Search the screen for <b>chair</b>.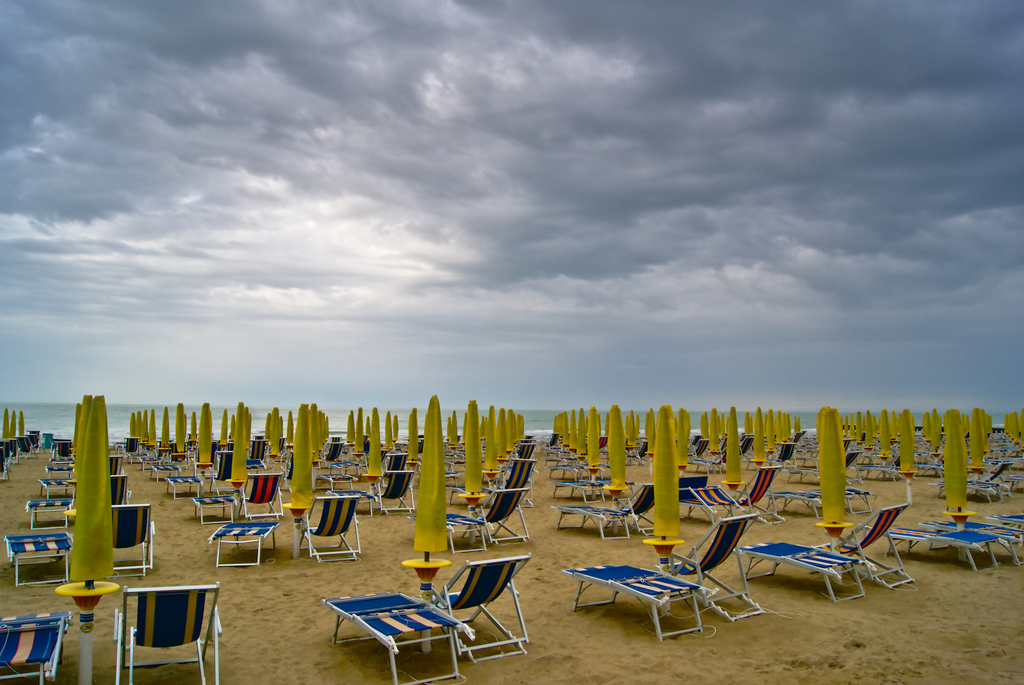
Found at 497/439/537/464.
